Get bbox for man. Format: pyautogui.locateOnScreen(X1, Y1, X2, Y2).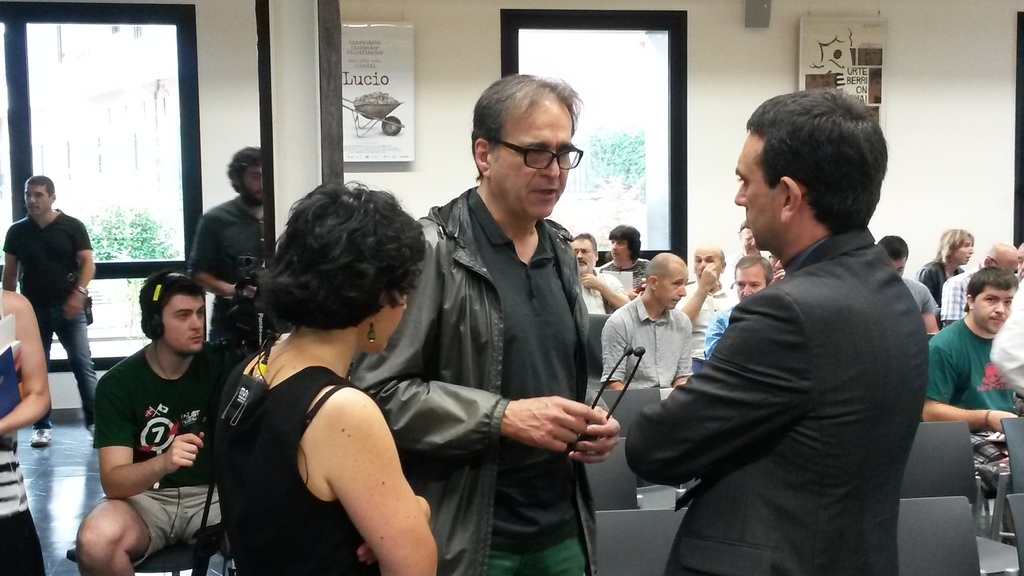
pyautogui.locateOnScreen(79, 266, 256, 575).
